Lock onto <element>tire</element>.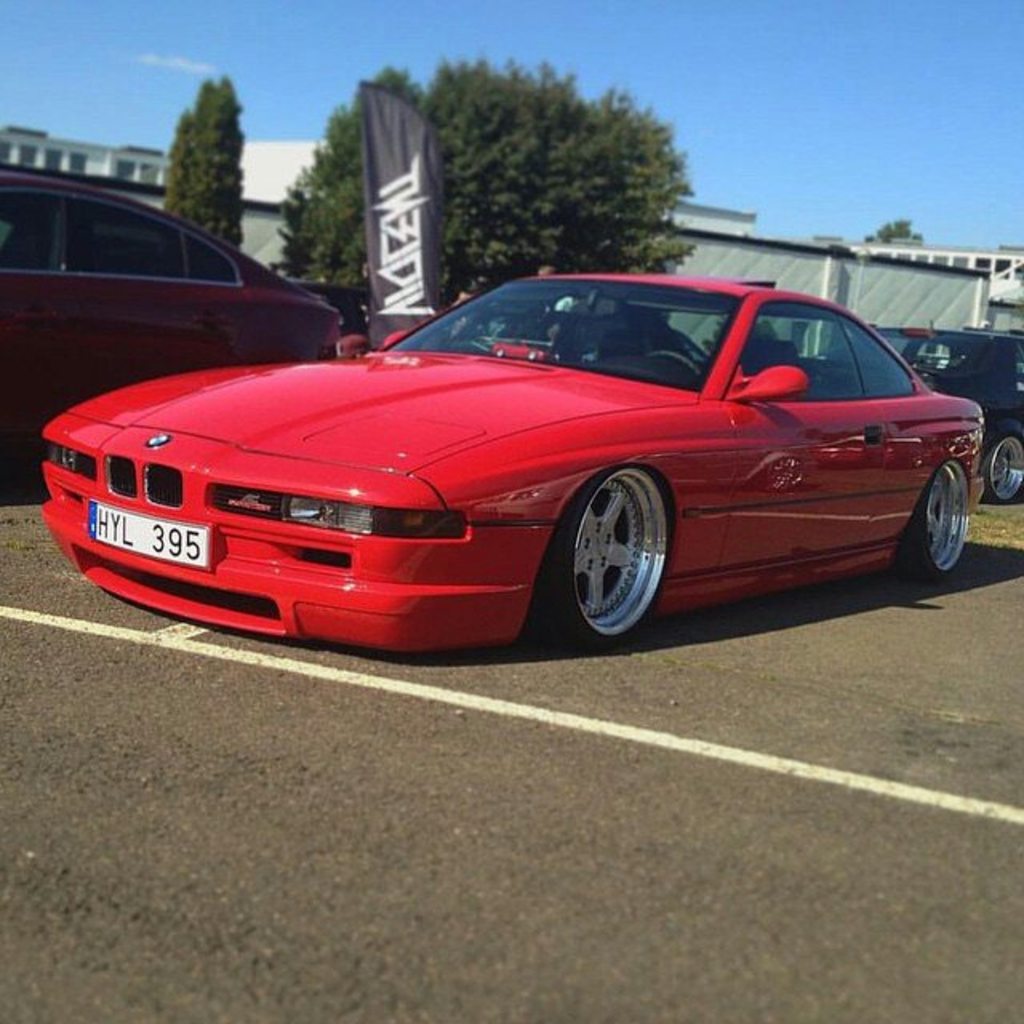
Locked: Rect(981, 437, 1022, 504).
